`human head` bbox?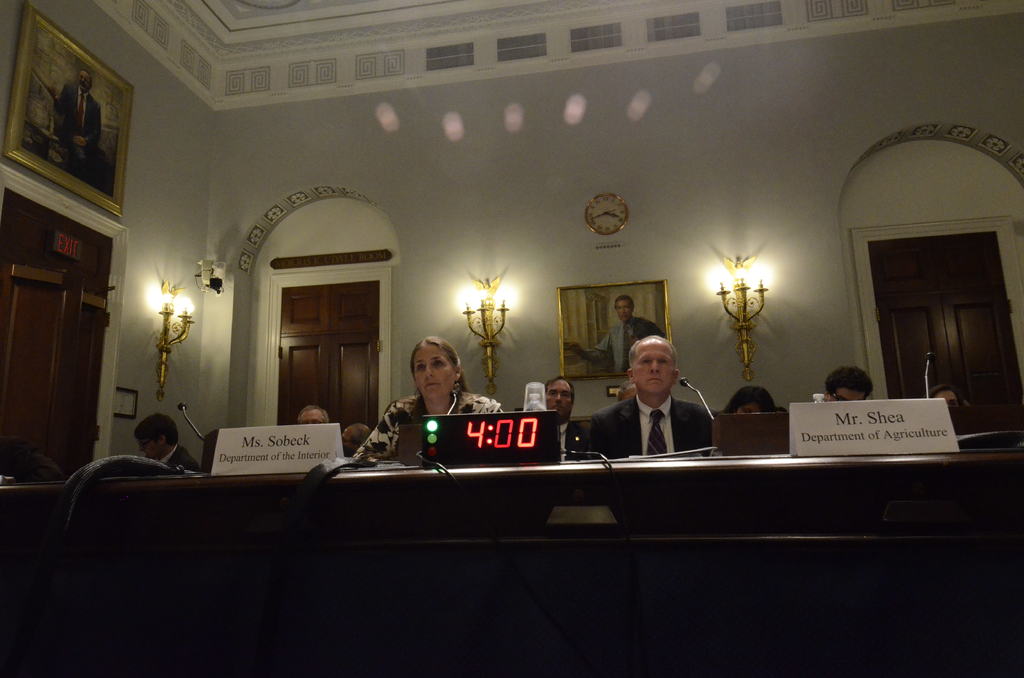
Rect(408, 333, 463, 401)
